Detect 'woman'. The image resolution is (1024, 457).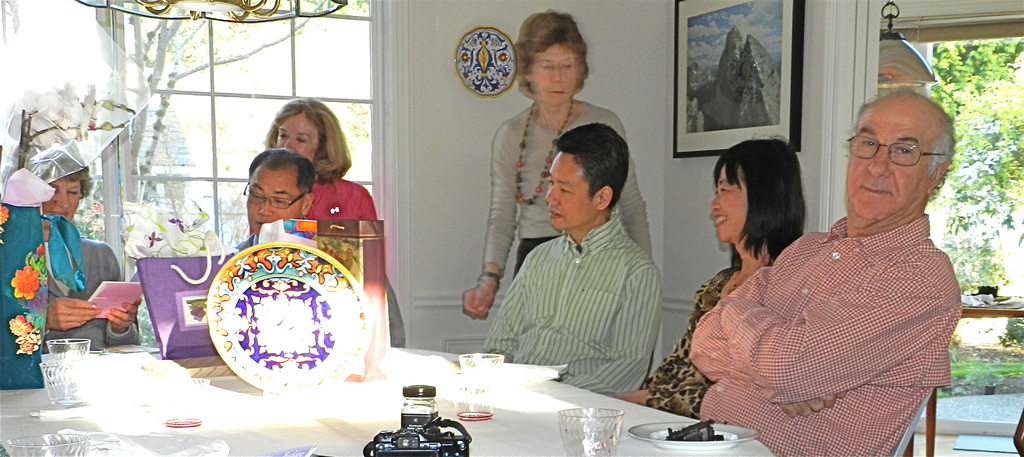
x1=614, y1=134, x2=809, y2=413.
